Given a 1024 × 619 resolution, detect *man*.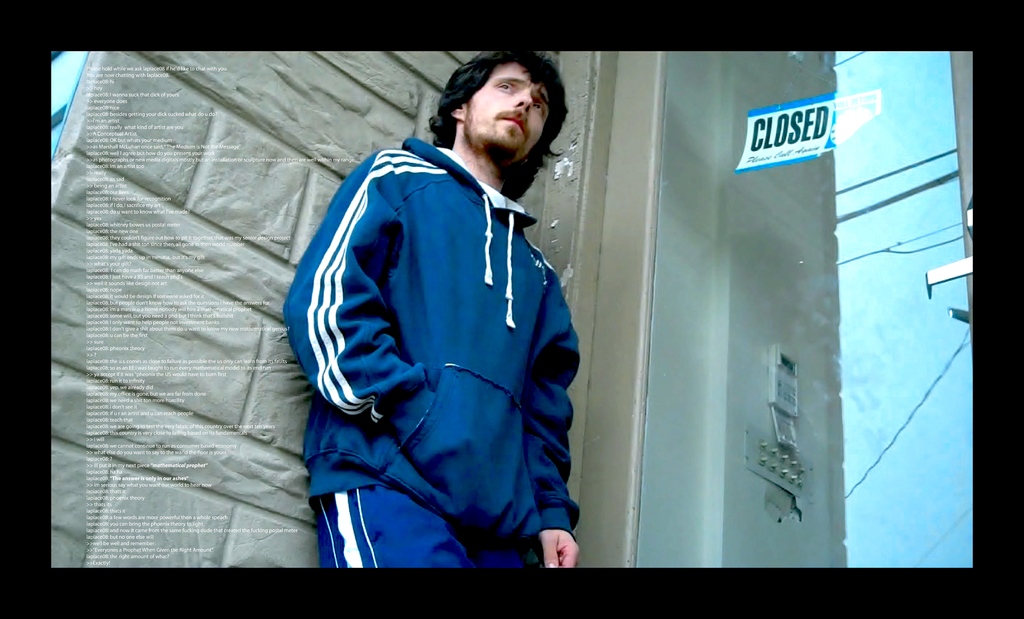
(282, 39, 582, 595).
